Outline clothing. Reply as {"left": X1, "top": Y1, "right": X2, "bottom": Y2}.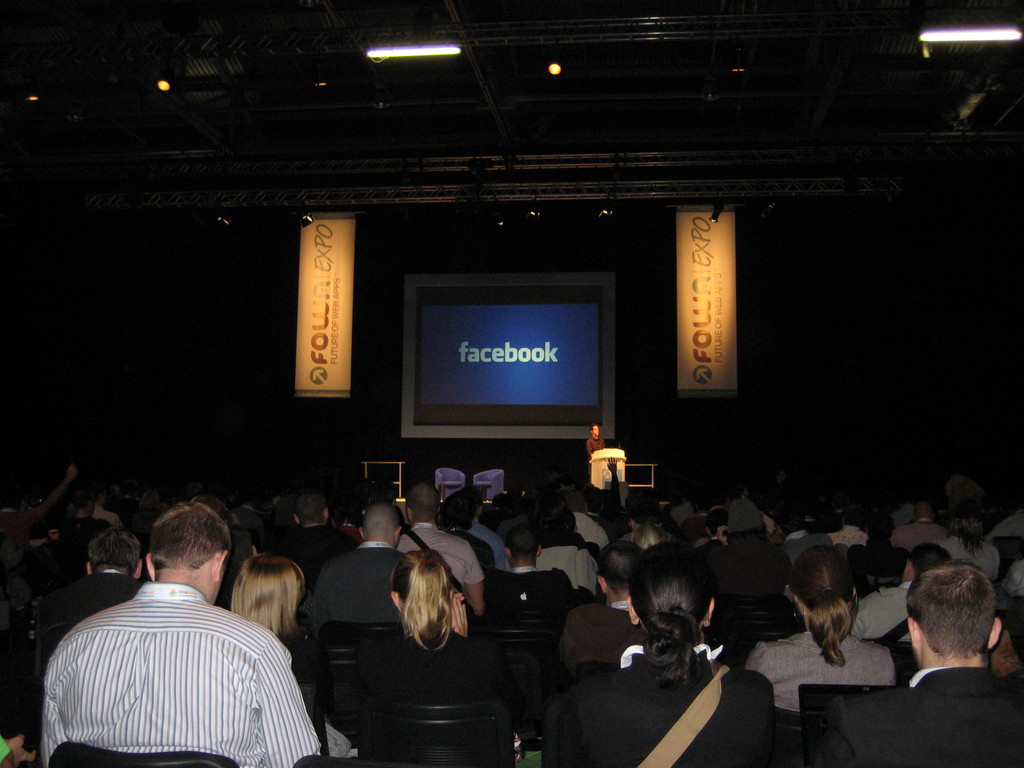
{"left": 381, "top": 522, "right": 486, "bottom": 617}.
